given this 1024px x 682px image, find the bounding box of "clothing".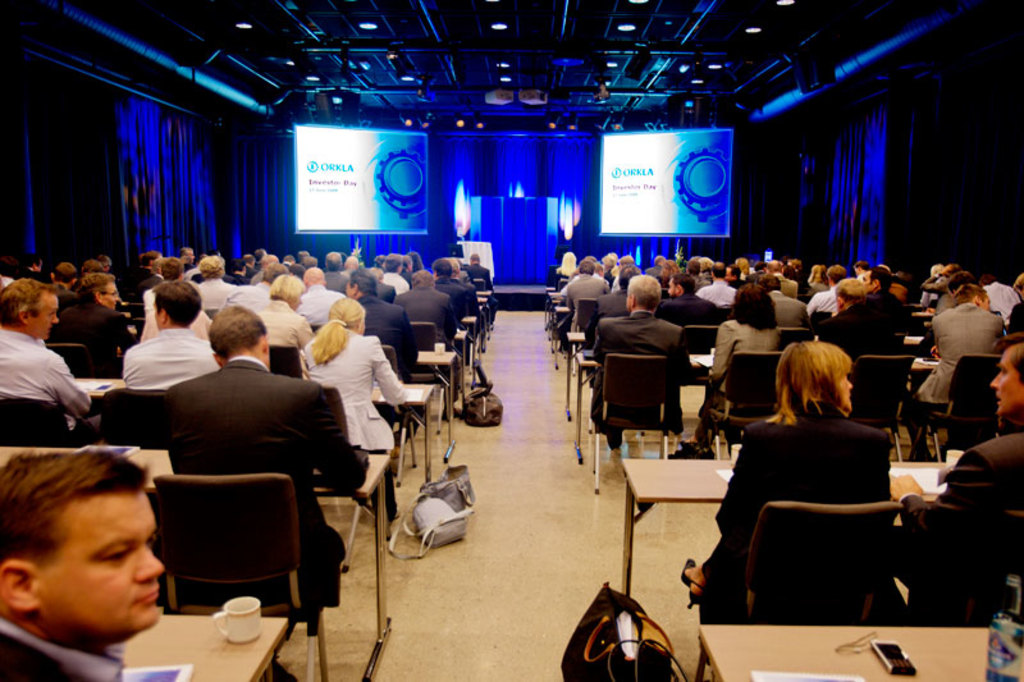
select_region(49, 301, 133, 383).
